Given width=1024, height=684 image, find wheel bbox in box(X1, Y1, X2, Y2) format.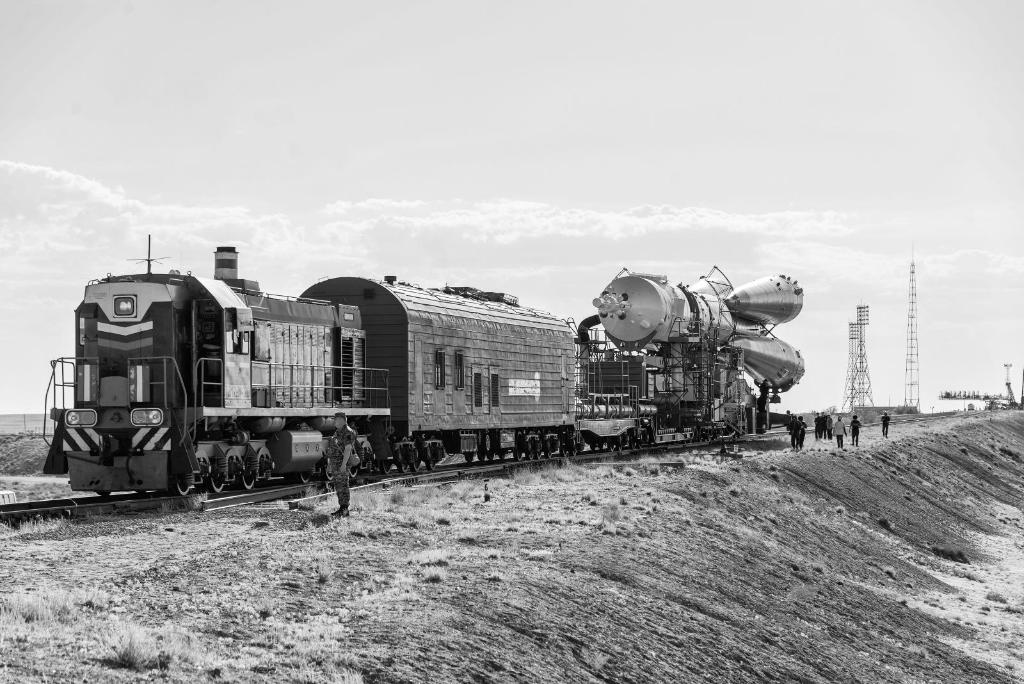
box(525, 453, 534, 459).
